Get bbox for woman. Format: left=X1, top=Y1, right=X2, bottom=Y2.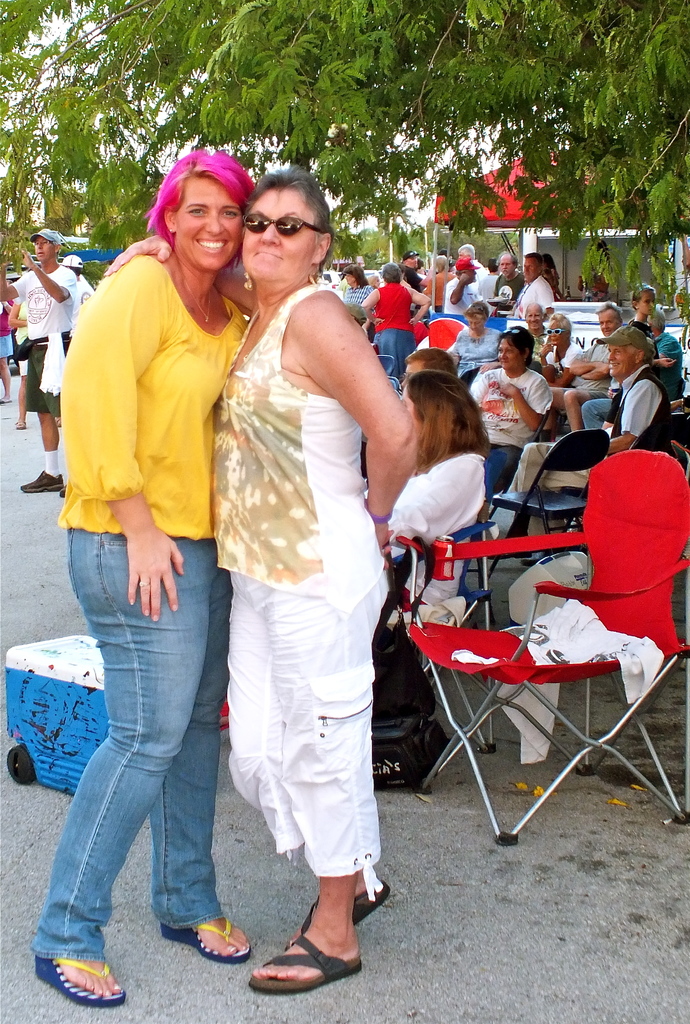
left=343, top=267, right=381, bottom=353.
